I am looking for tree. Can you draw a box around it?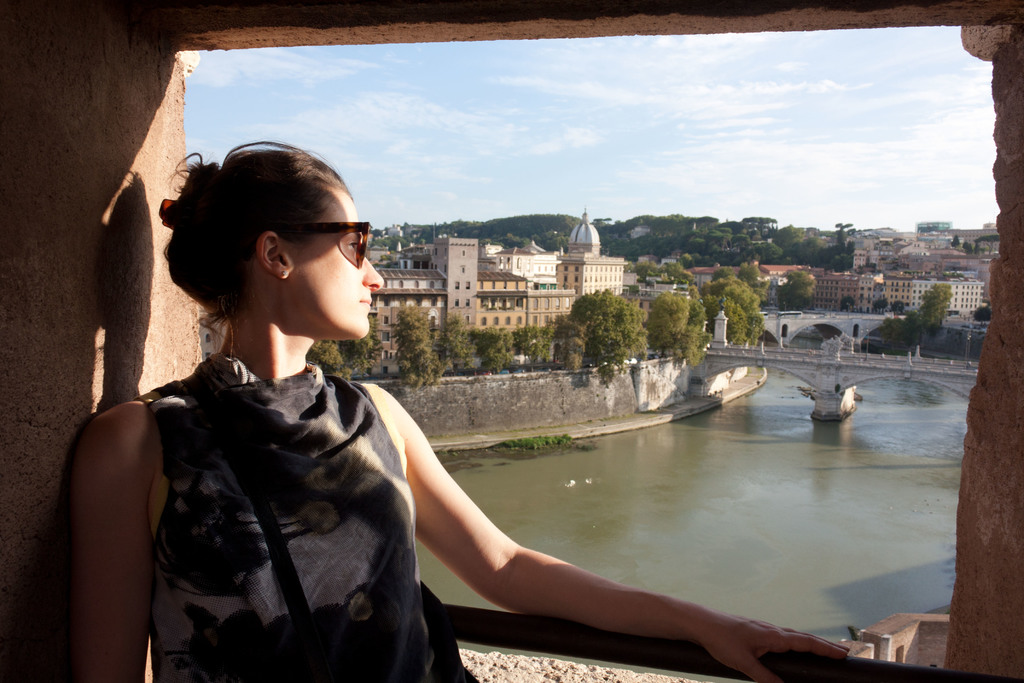
Sure, the bounding box is Rect(309, 340, 353, 383).
